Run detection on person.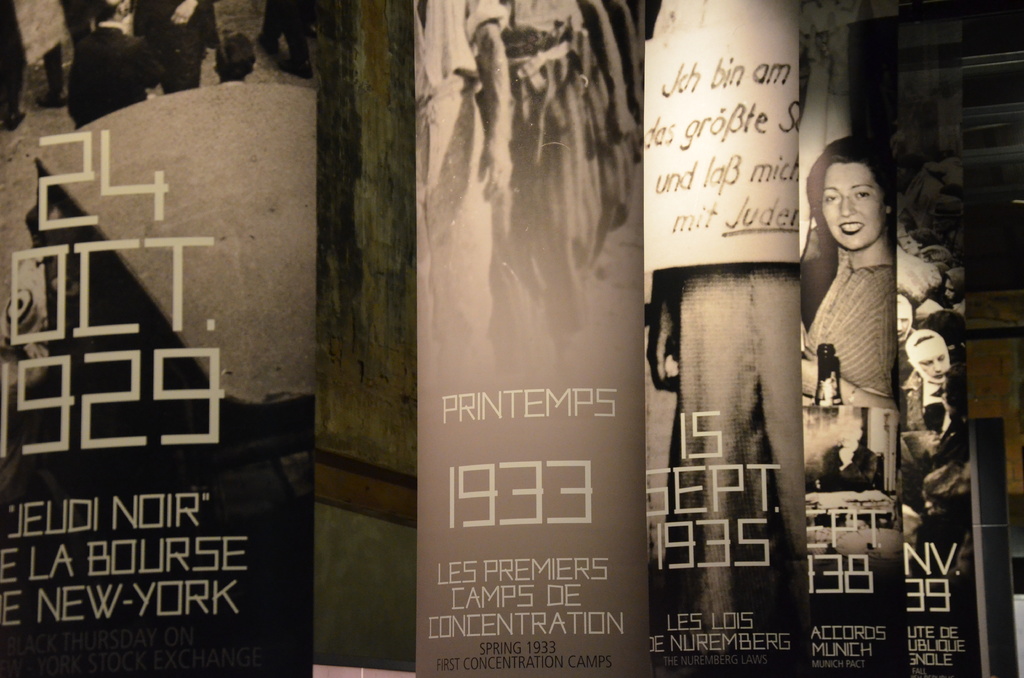
Result: [x1=884, y1=290, x2=917, y2=345].
